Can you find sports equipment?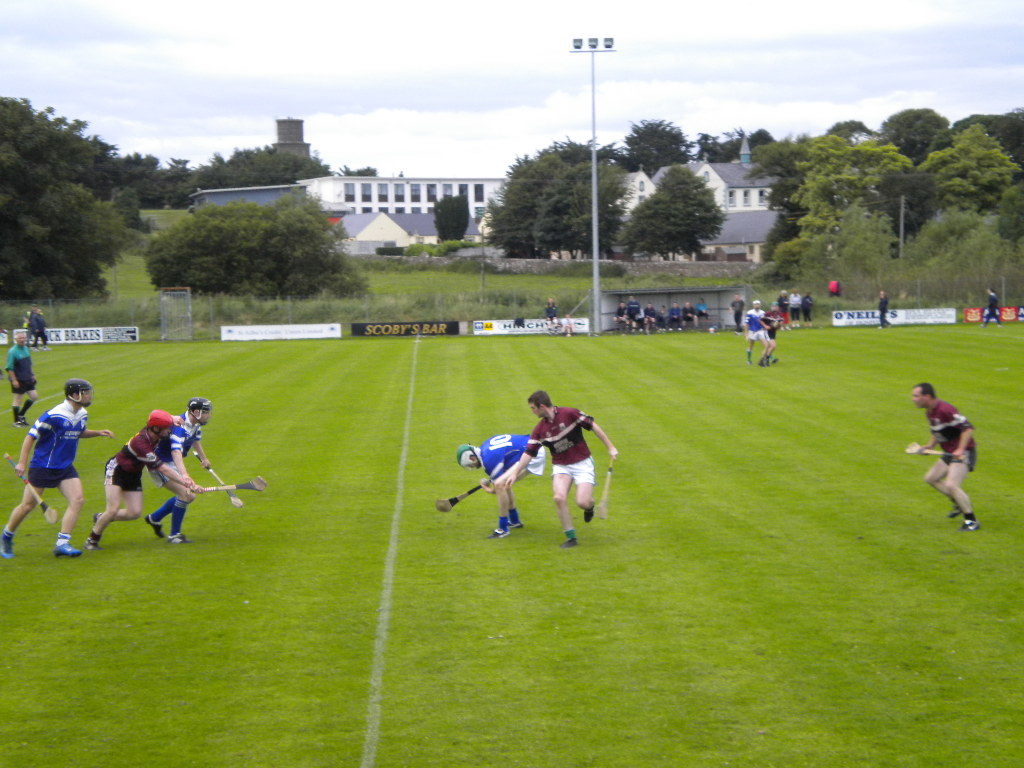
Yes, bounding box: (x1=85, y1=533, x2=99, y2=552).
